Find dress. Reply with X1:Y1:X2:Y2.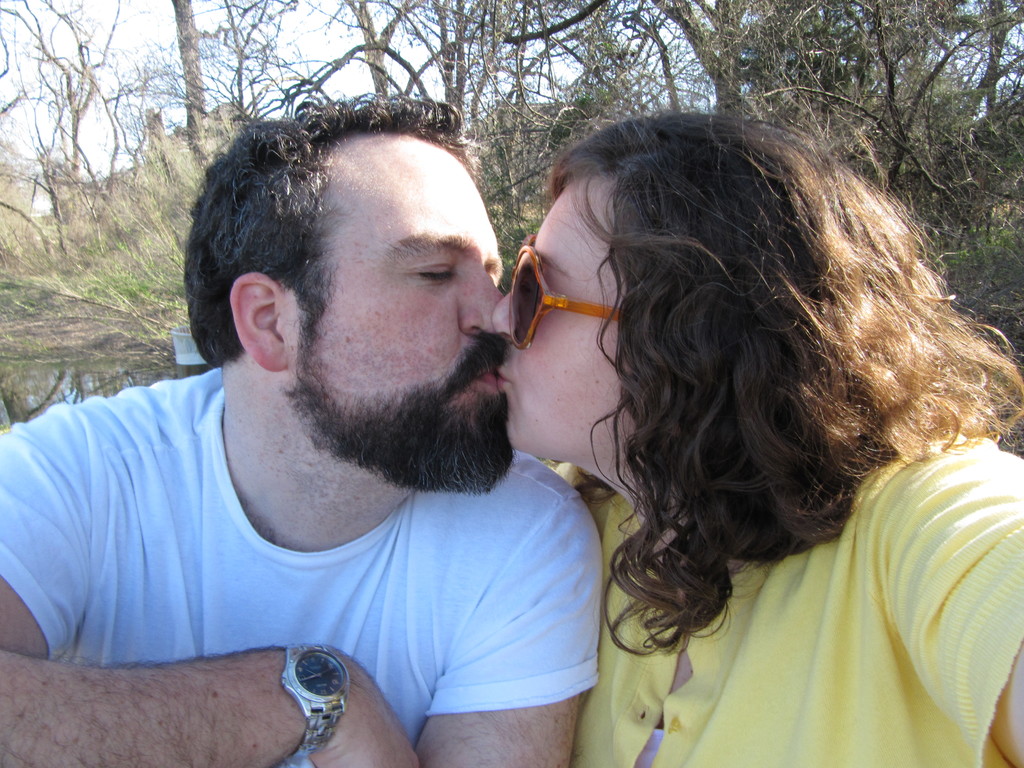
565:419:1023:767.
